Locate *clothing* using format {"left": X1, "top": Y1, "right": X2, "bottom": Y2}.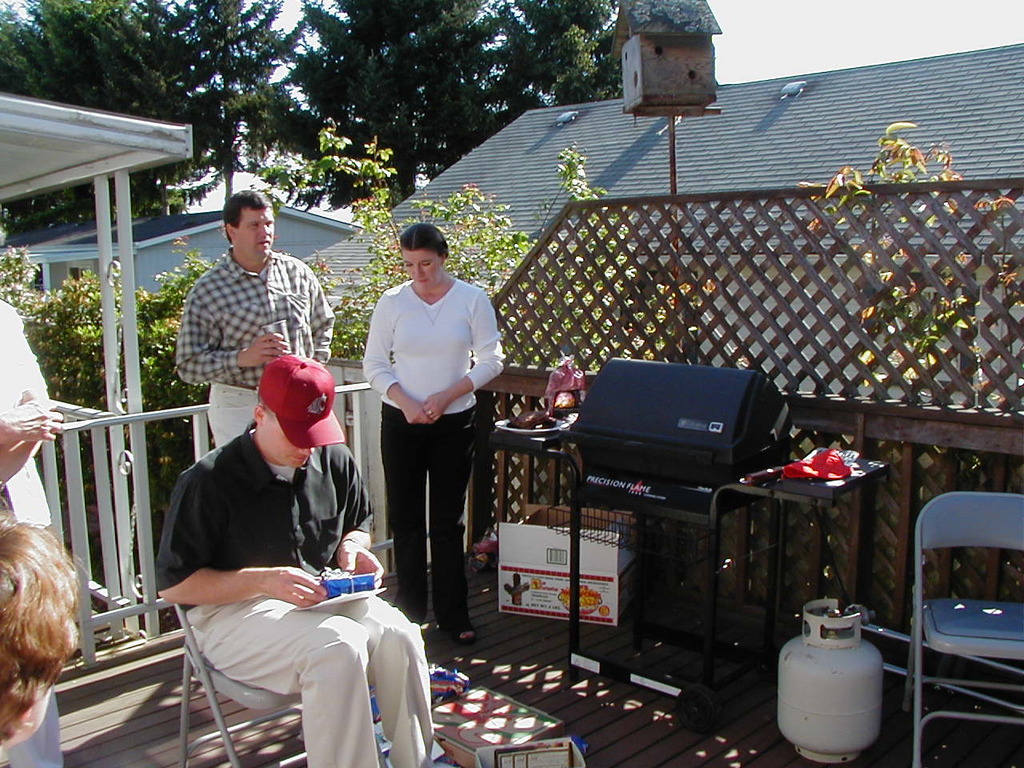
{"left": 0, "top": 290, "right": 54, "bottom": 548}.
